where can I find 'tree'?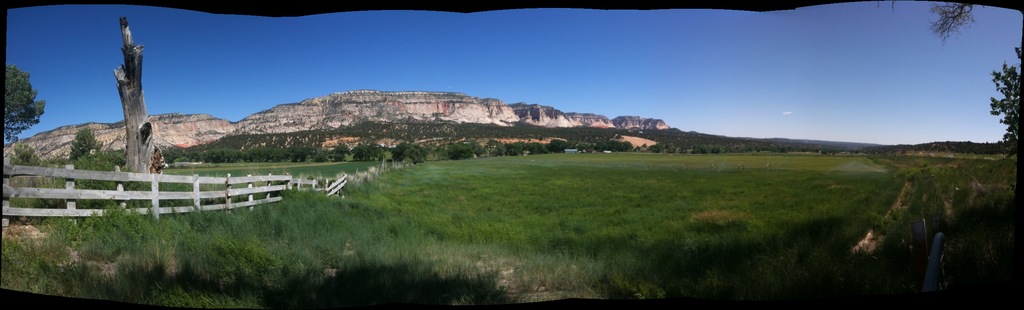
You can find it at (608,138,622,152).
